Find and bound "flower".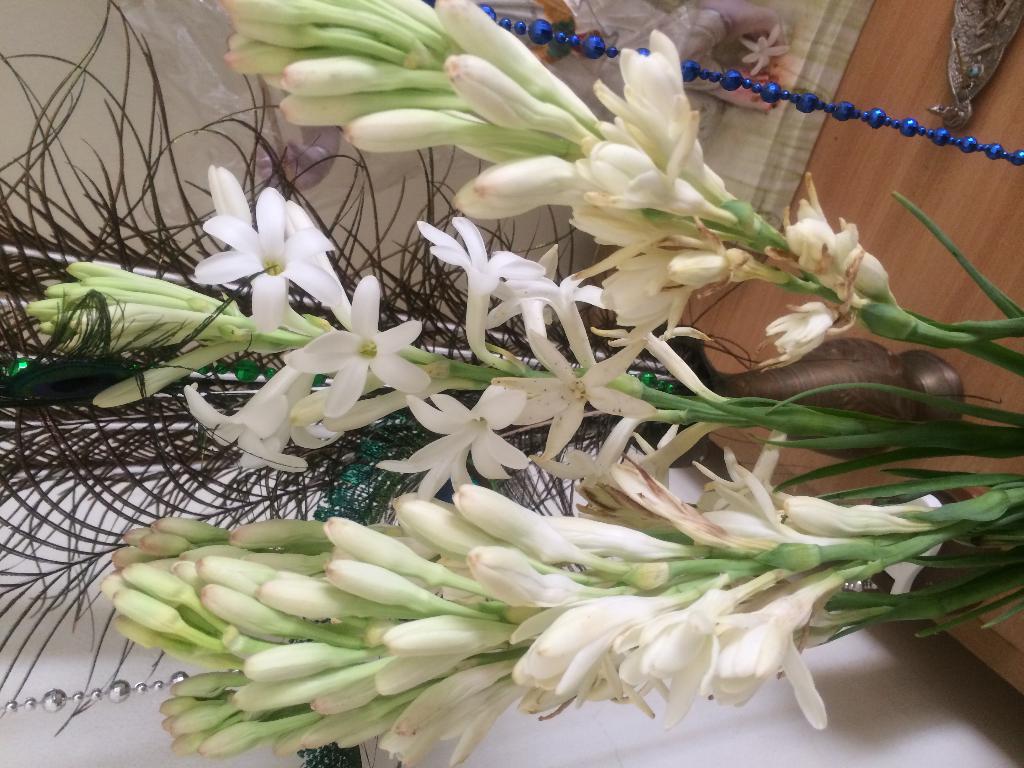
Bound: (x1=418, y1=218, x2=536, y2=375).
